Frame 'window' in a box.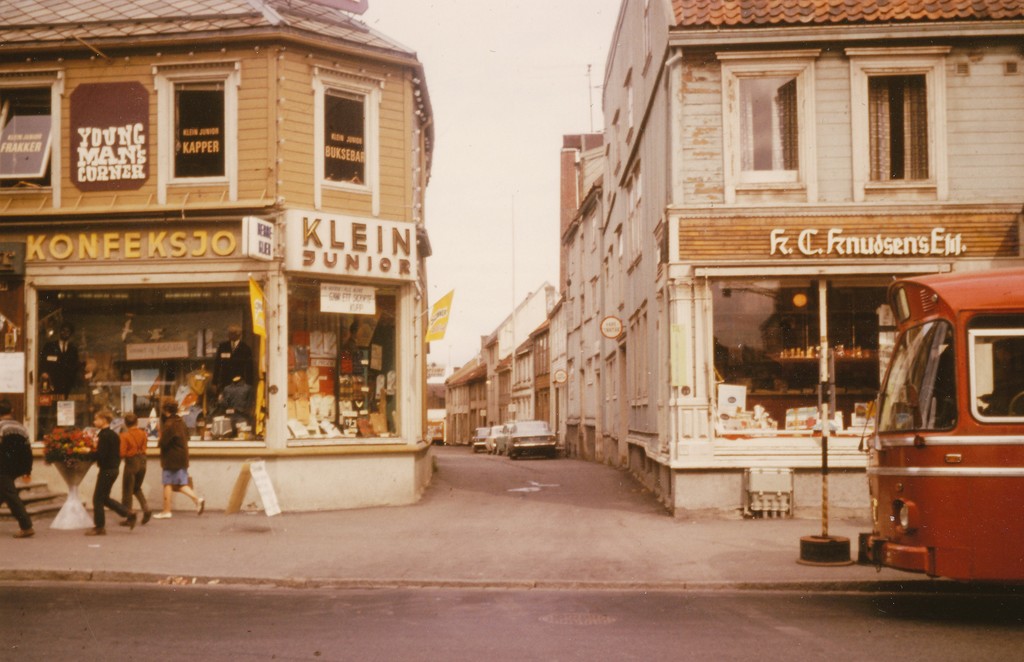
crop(856, 36, 956, 203).
